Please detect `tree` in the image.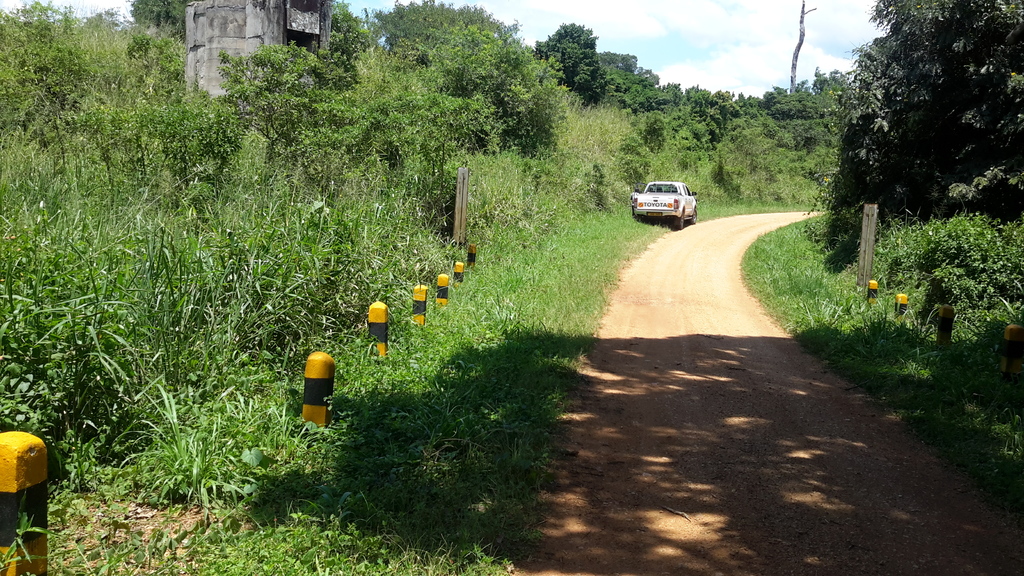
bbox(544, 14, 613, 122).
